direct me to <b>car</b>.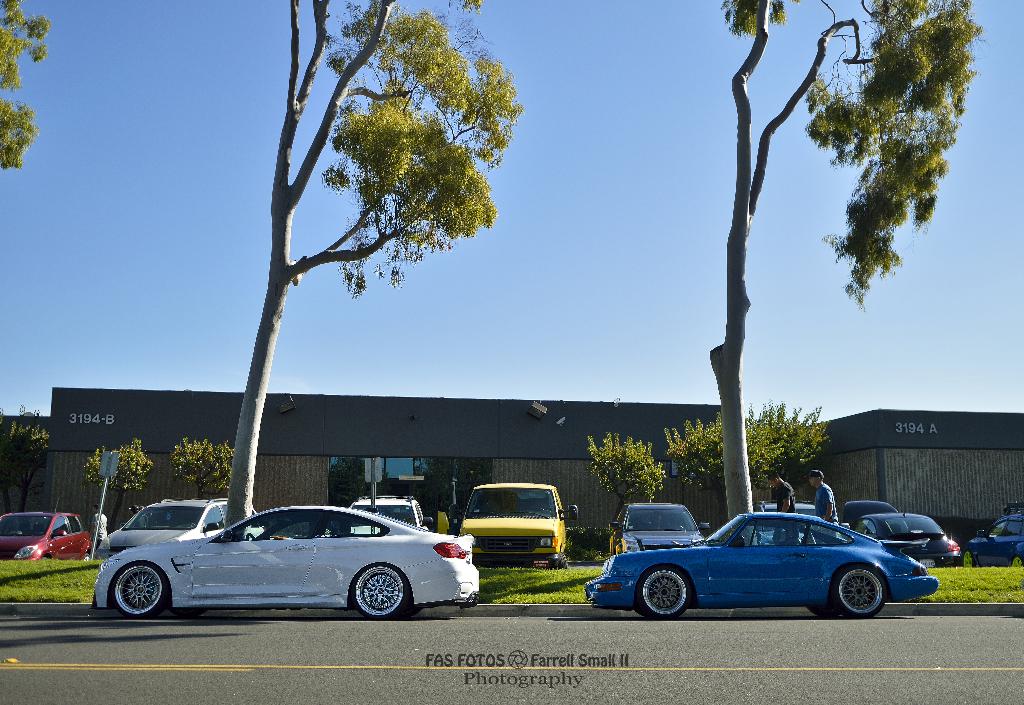
Direction: (x1=754, y1=497, x2=813, y2=549).
